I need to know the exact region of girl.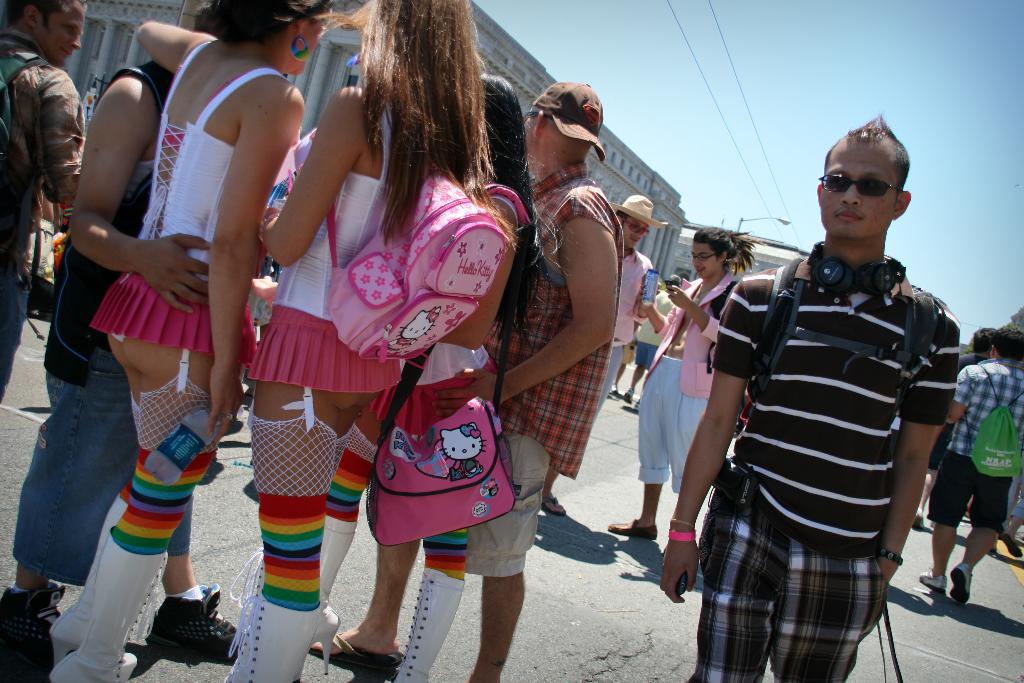
Region: detection(218, 0, 500, 678).
